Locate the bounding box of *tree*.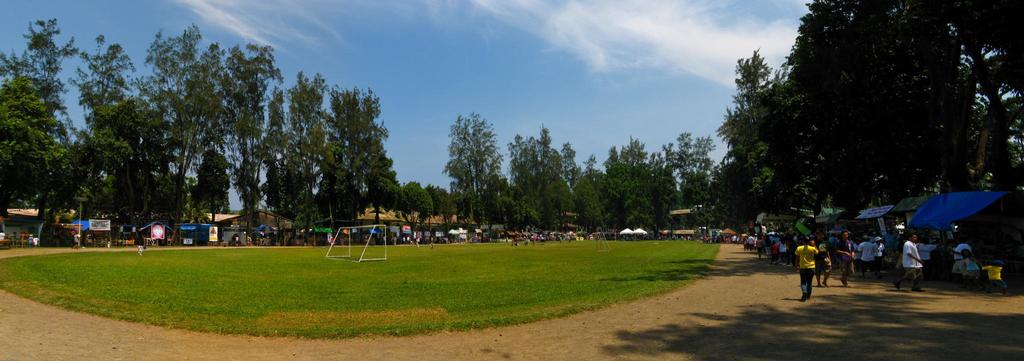
Bounding box: (x1=765, y1=0, x2=1023, y2=289).
